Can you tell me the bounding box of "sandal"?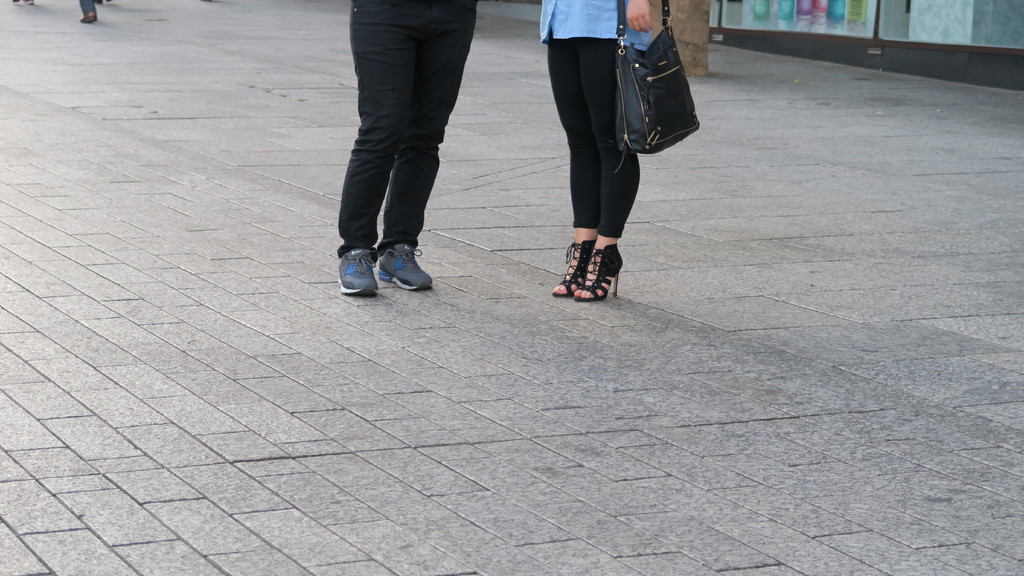
bbox=(573, 247, 618, 296).
